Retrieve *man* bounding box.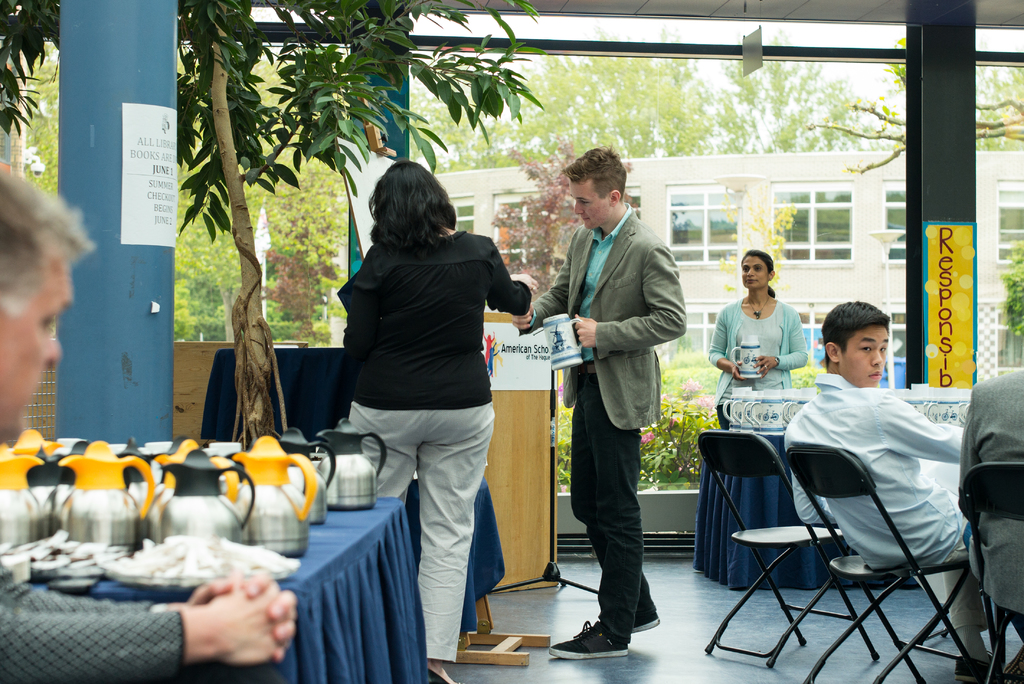
Bounding box: (506, 134, 690, 658).
